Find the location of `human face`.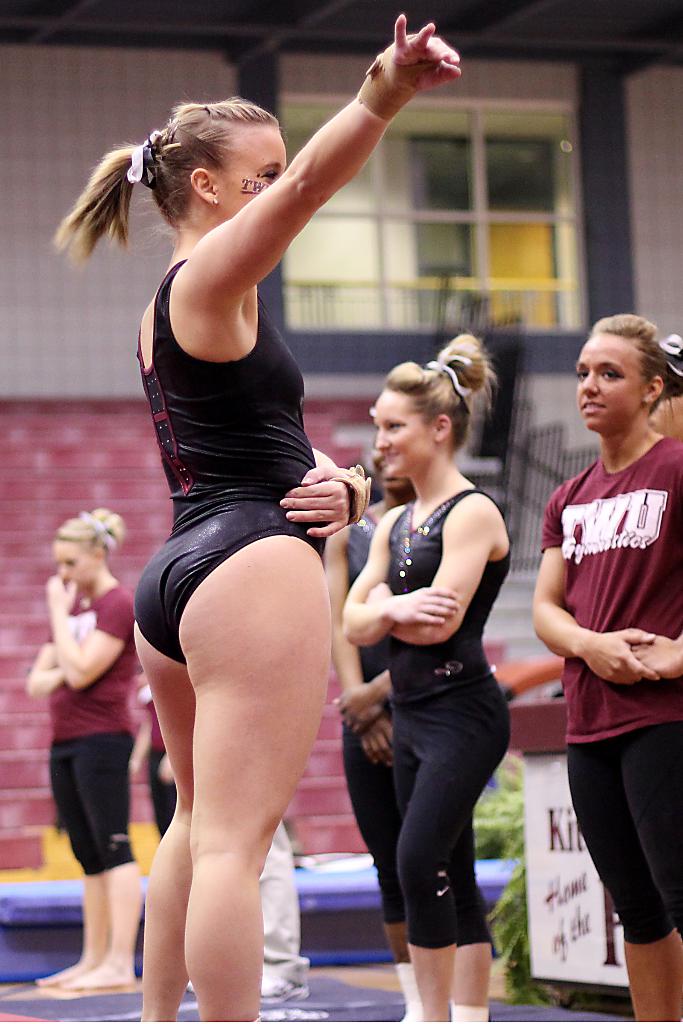
Location: box=[52, 532, 94, 588].
